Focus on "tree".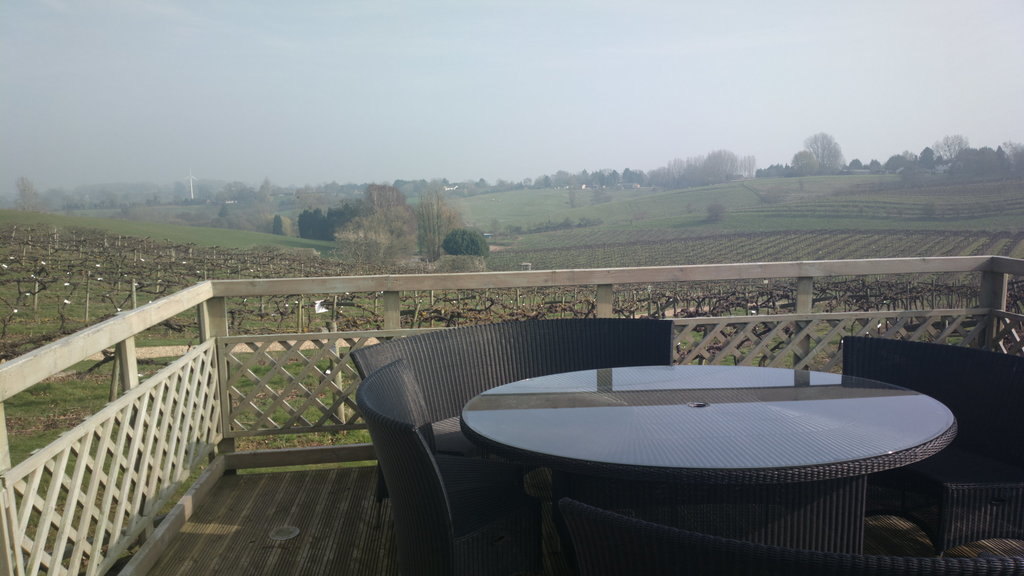
Focused at x1=529 y1=176 x2=552 y2=186.
